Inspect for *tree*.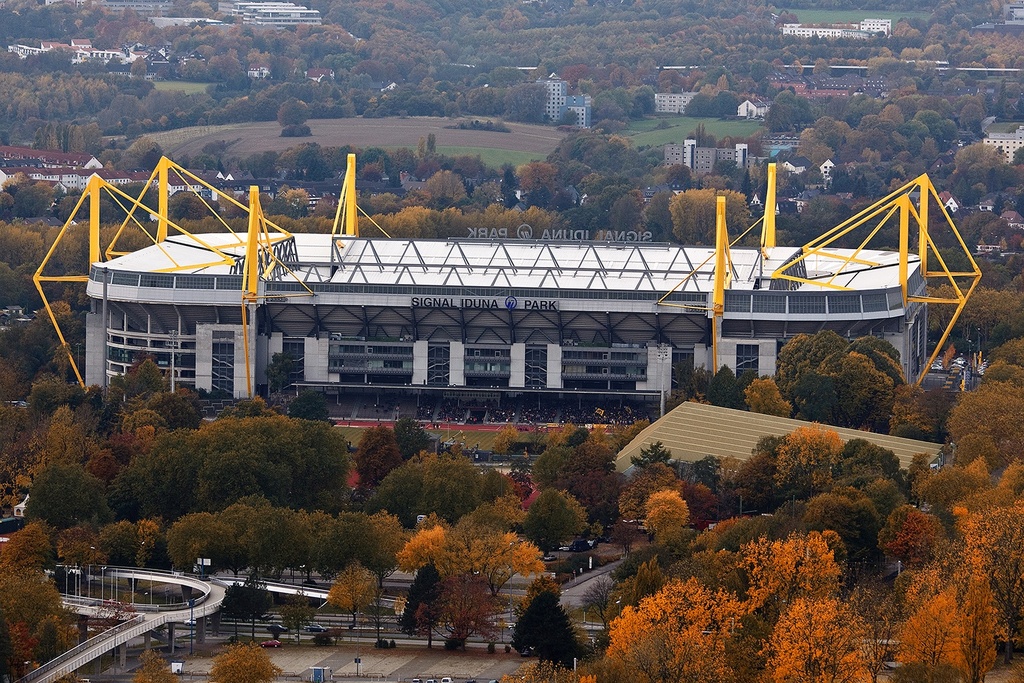
Inspection: crop(246, 504, 338, 588).
